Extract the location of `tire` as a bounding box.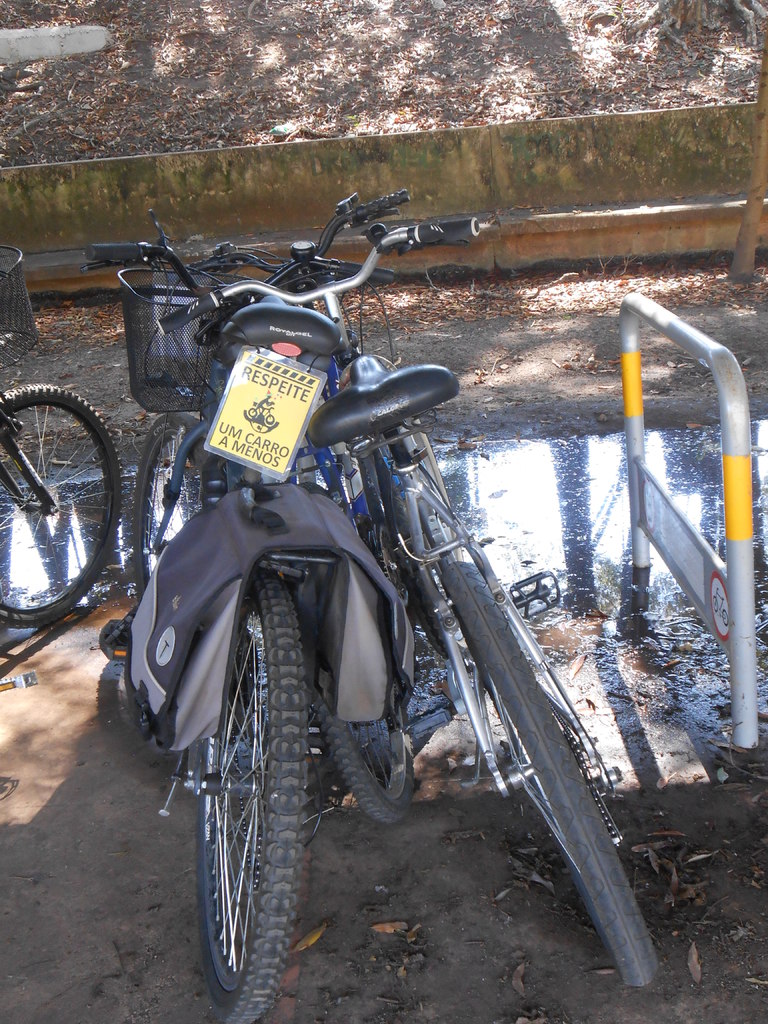
Rect(0, 383, 131, 636).
